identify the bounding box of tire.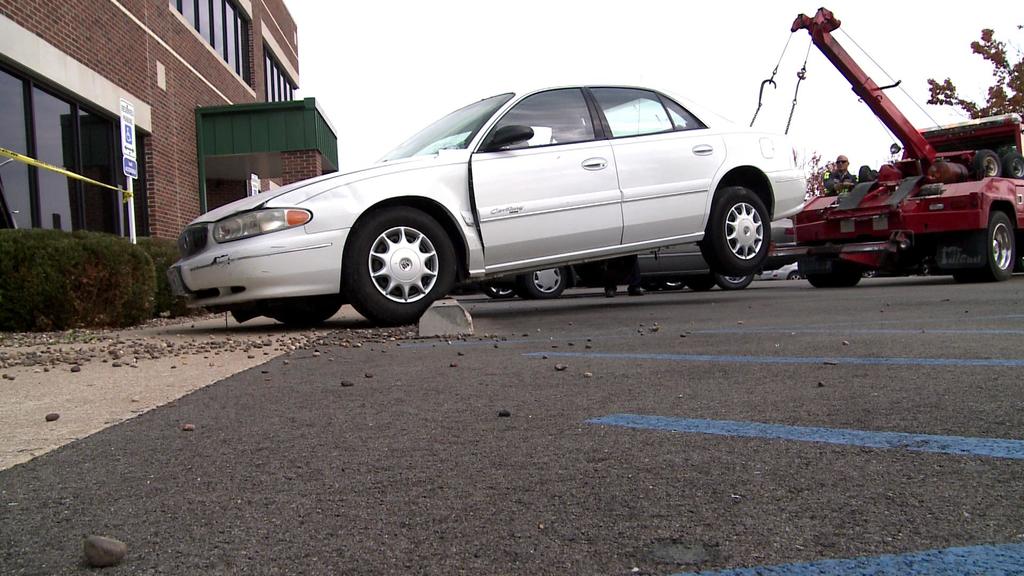
x1=698, y1=186, x2=775, y2=276.
